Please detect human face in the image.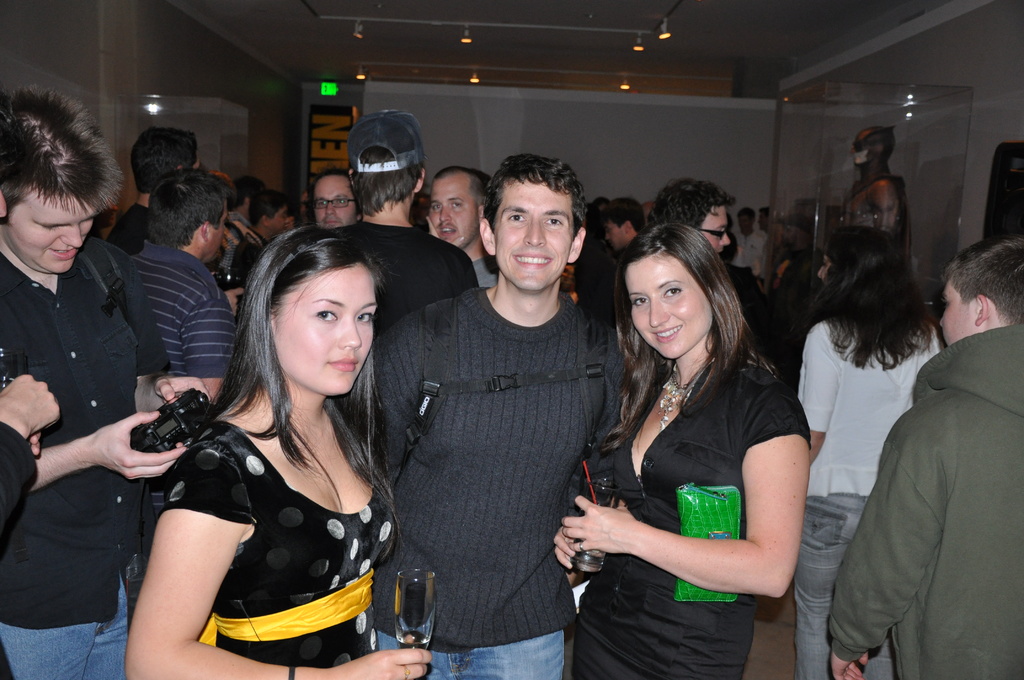
box=[493, 177, 578, 290].
